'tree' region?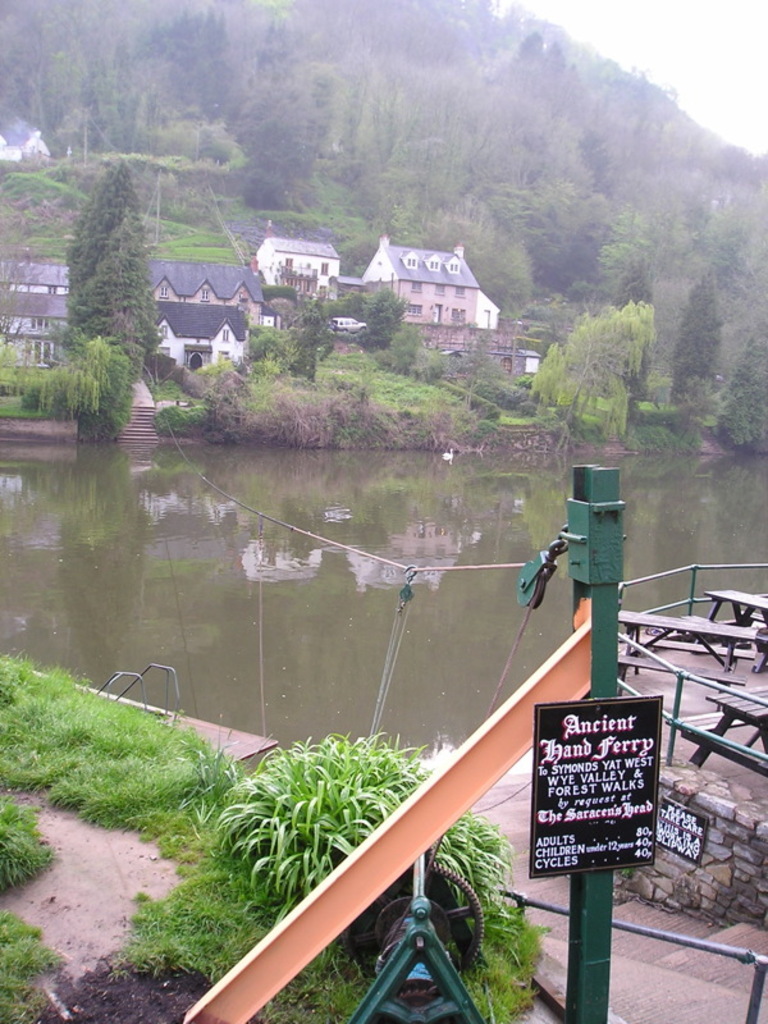
bbox=[128, 9, 178, 140]
